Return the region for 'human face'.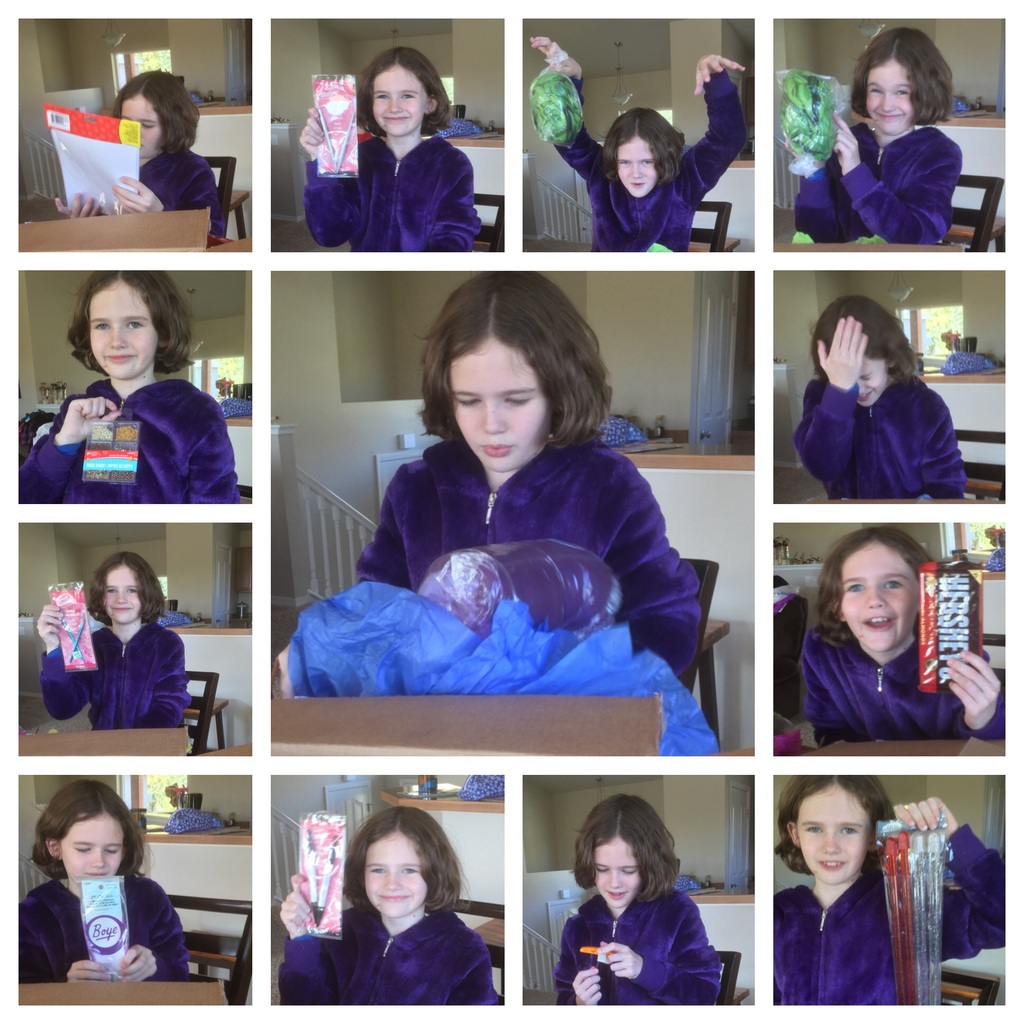
pyautogui.locateOnScreen(616, 136, 658, 195).
